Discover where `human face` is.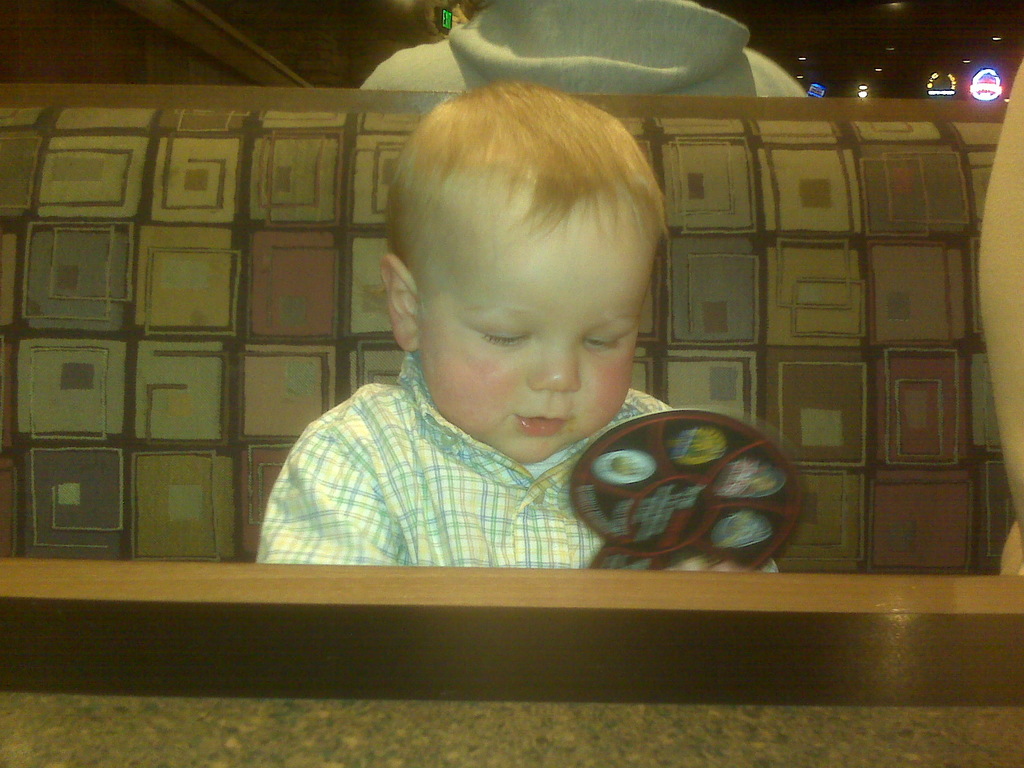
Discovered at l=420, t=208, r=653, b=465.
